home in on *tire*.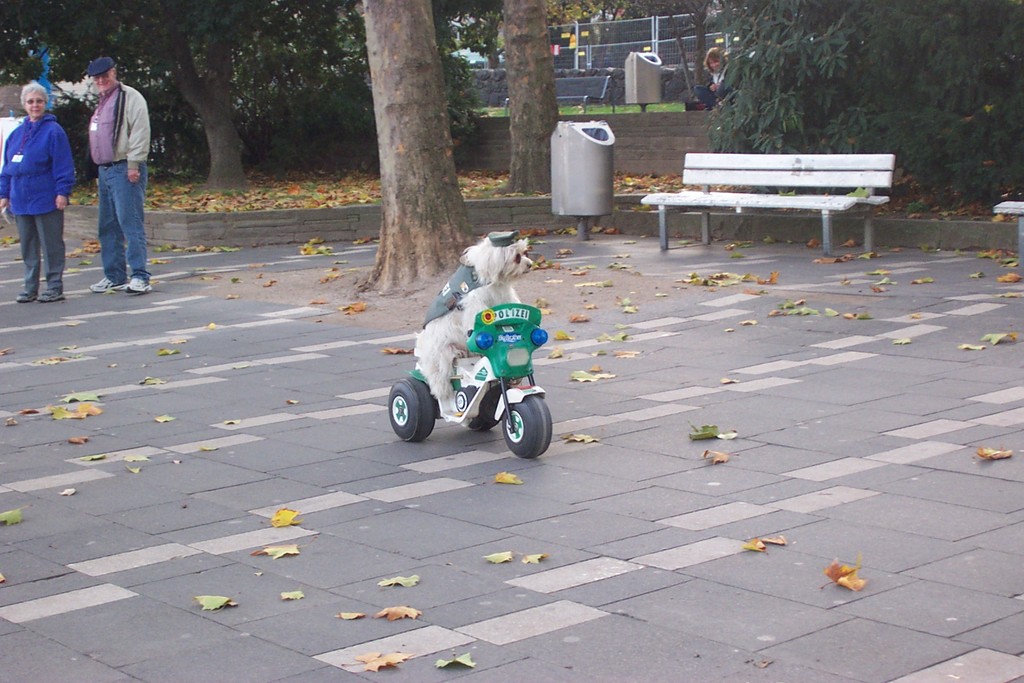
Homed in at bbox=[499, 397, 550, 459].
